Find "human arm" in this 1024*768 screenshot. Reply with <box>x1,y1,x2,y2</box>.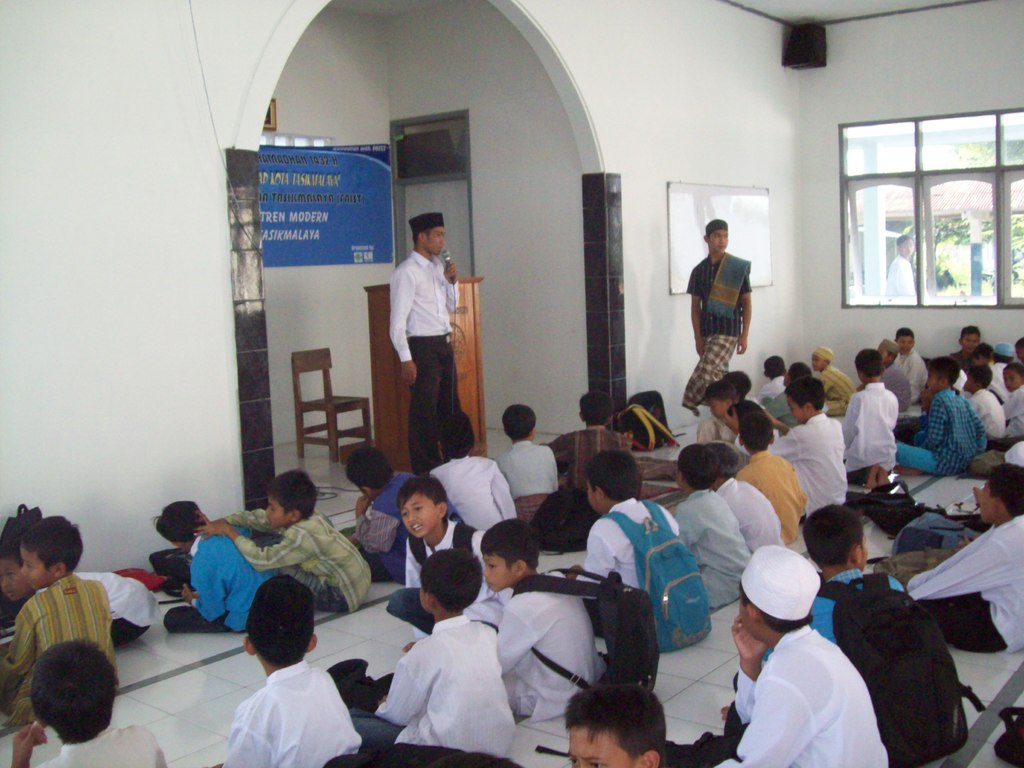
<box>488,464,516,520</box>.
